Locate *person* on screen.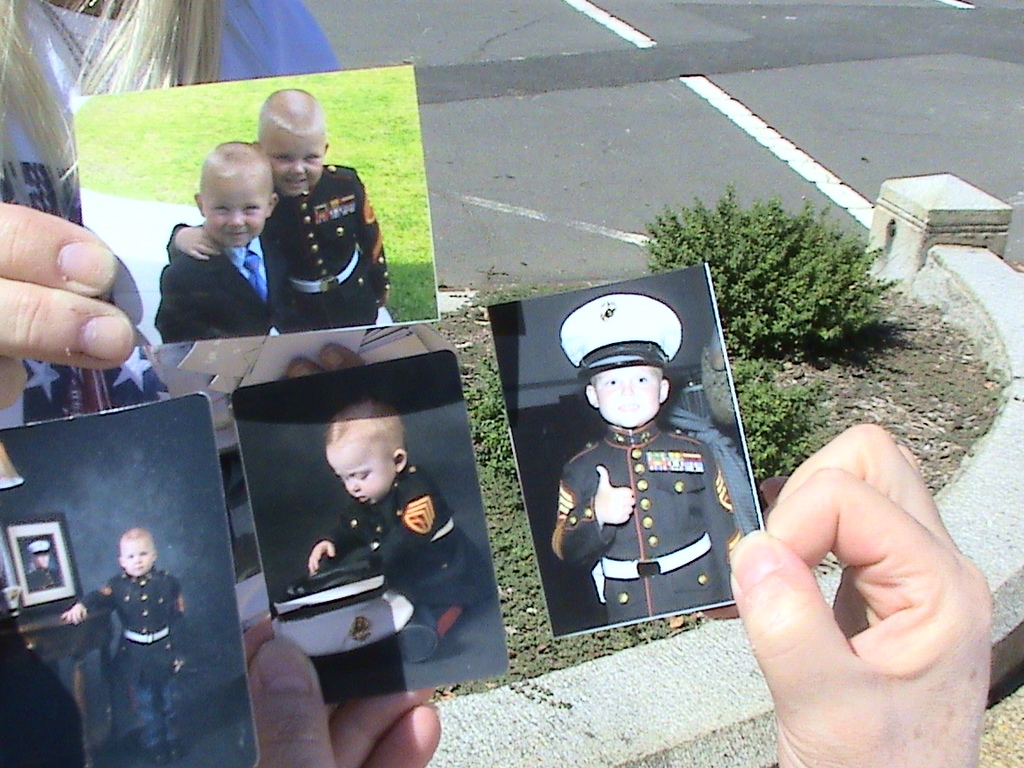
On screen at 546/284/748/621.
